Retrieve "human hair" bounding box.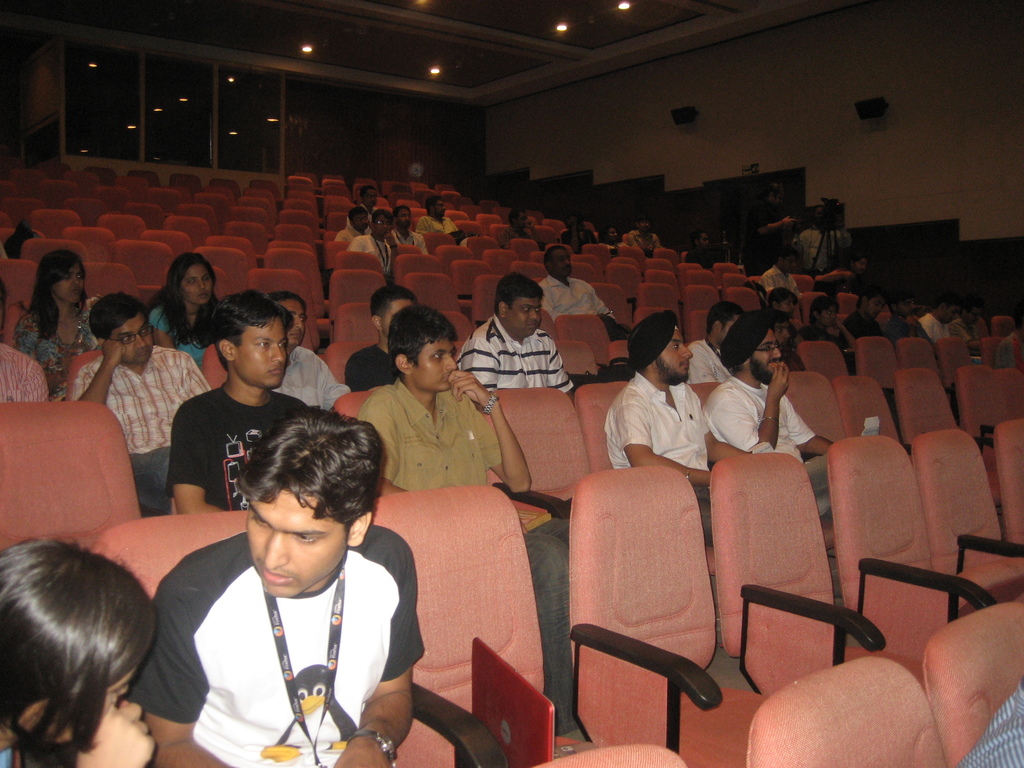
Bounding box: 348:207:367:223.
